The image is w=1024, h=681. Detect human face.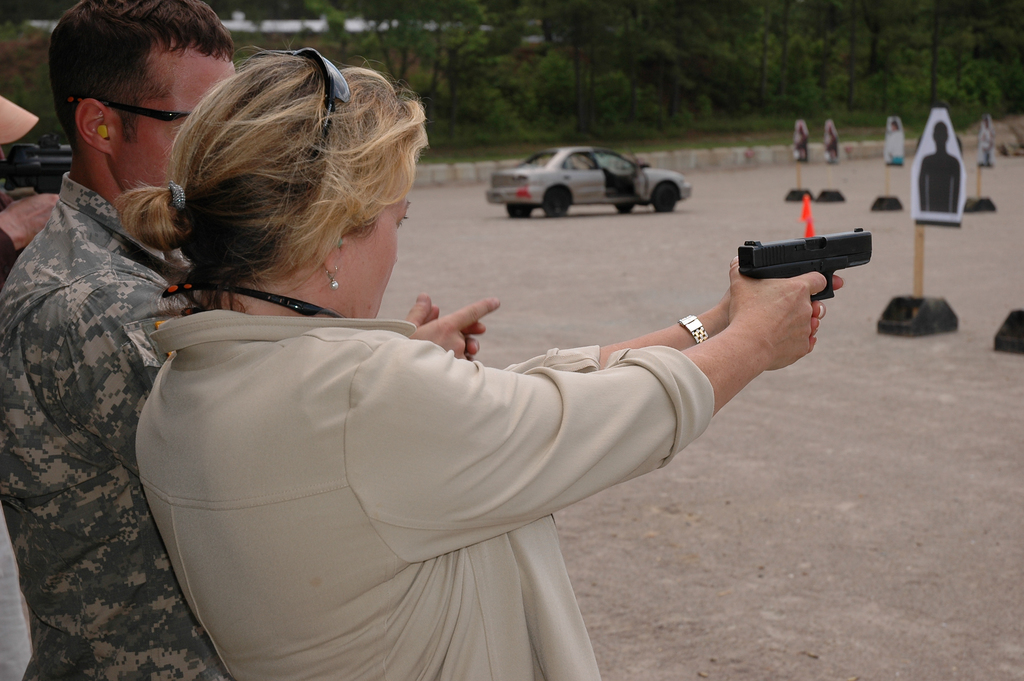
Detection: 348 149 424 321.
